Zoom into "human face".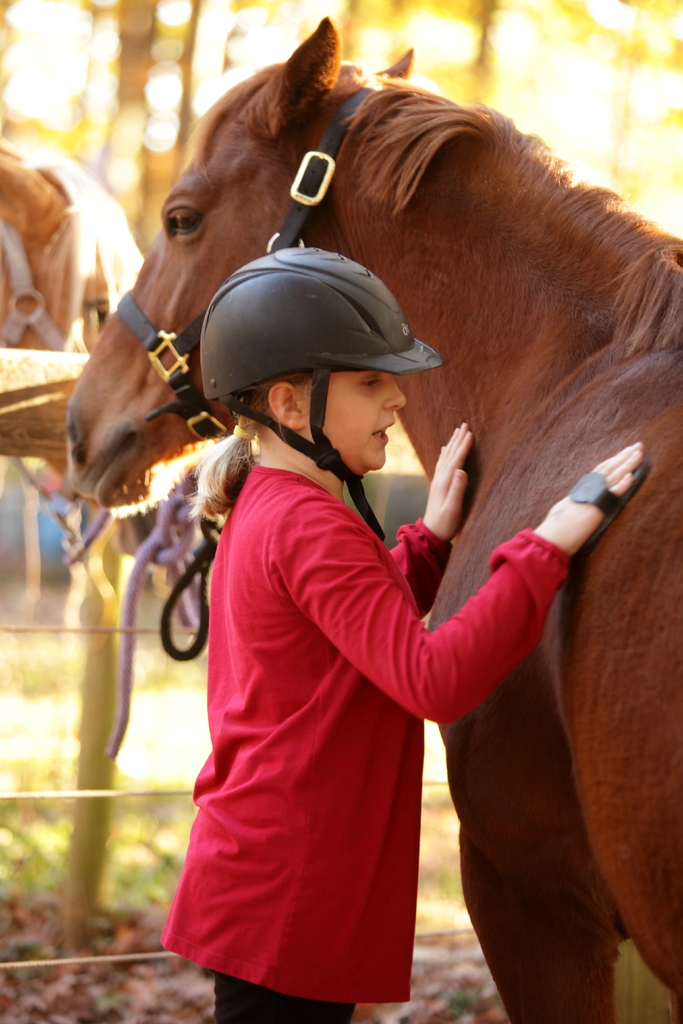
Zoom target: bbox=[293, 371, 407, 470].
